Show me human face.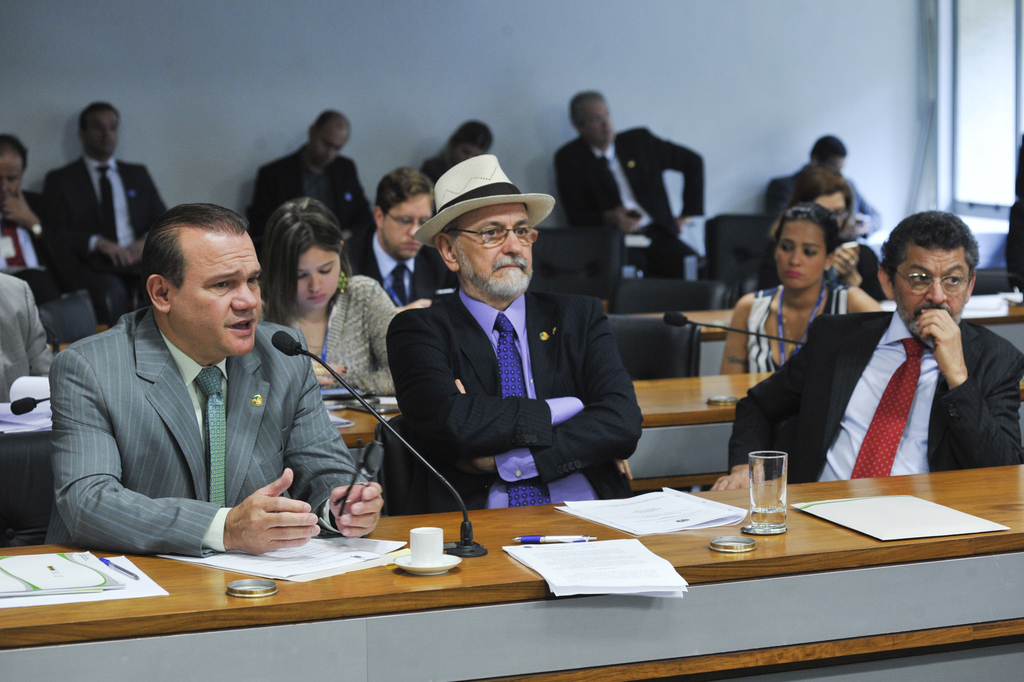
human face is here: [459, 207, 534, 304].
